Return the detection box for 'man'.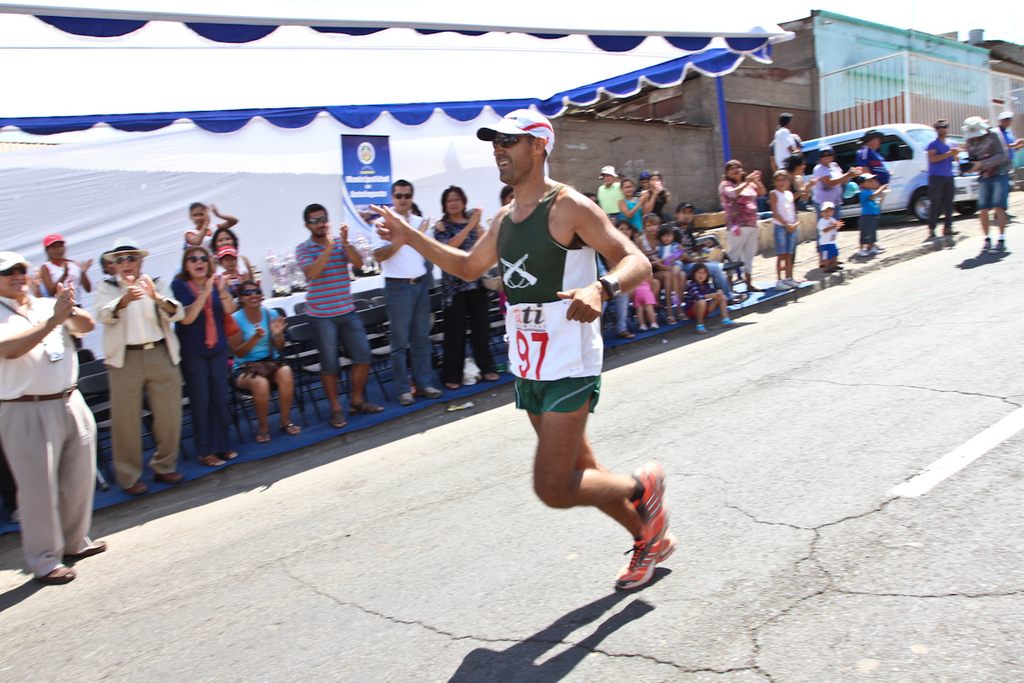
{"x1": 369, "y1": 178, "x2": 445, "y2": 408}.
